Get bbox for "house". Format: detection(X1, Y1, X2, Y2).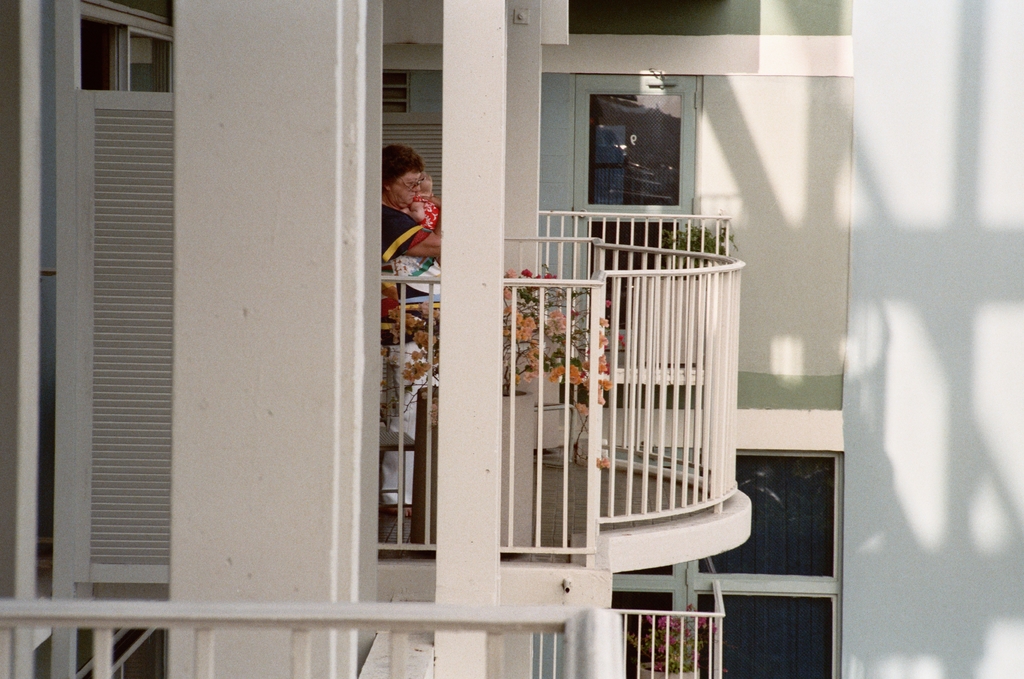
detection(57, 0, 894, 678).
